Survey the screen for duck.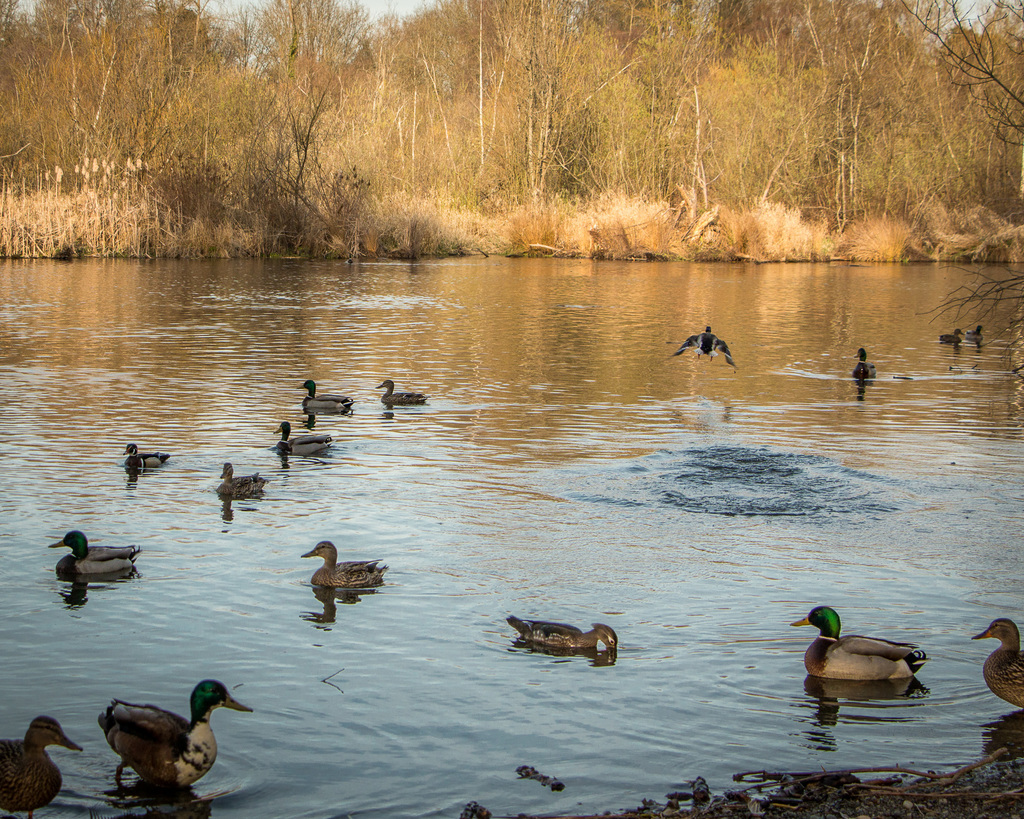
Survey found: region(969, 619, 1023, 719).
